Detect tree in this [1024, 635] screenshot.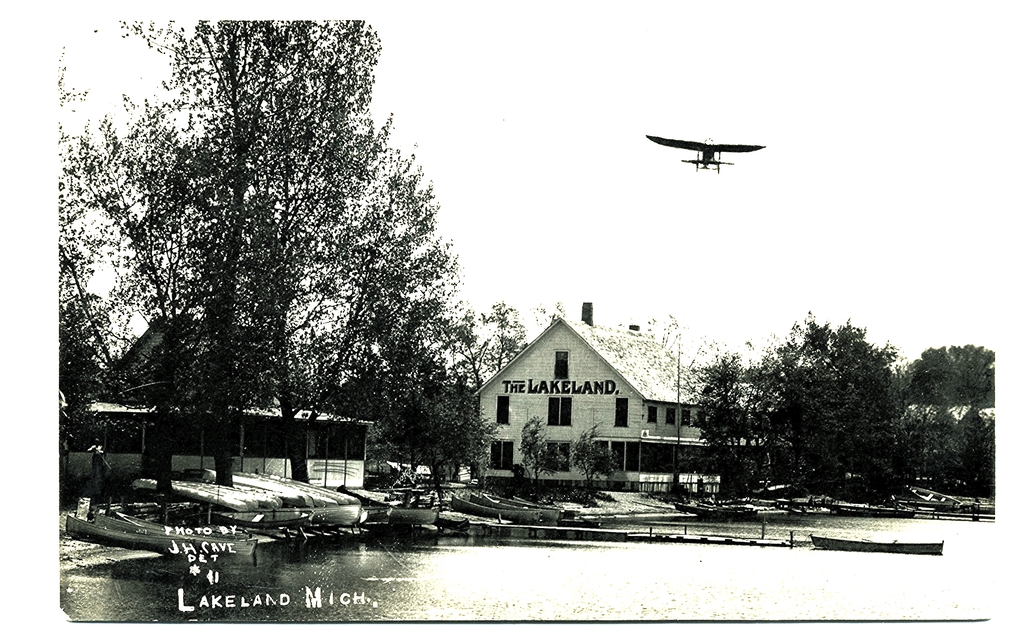
Detection: 342/313/479/493.
